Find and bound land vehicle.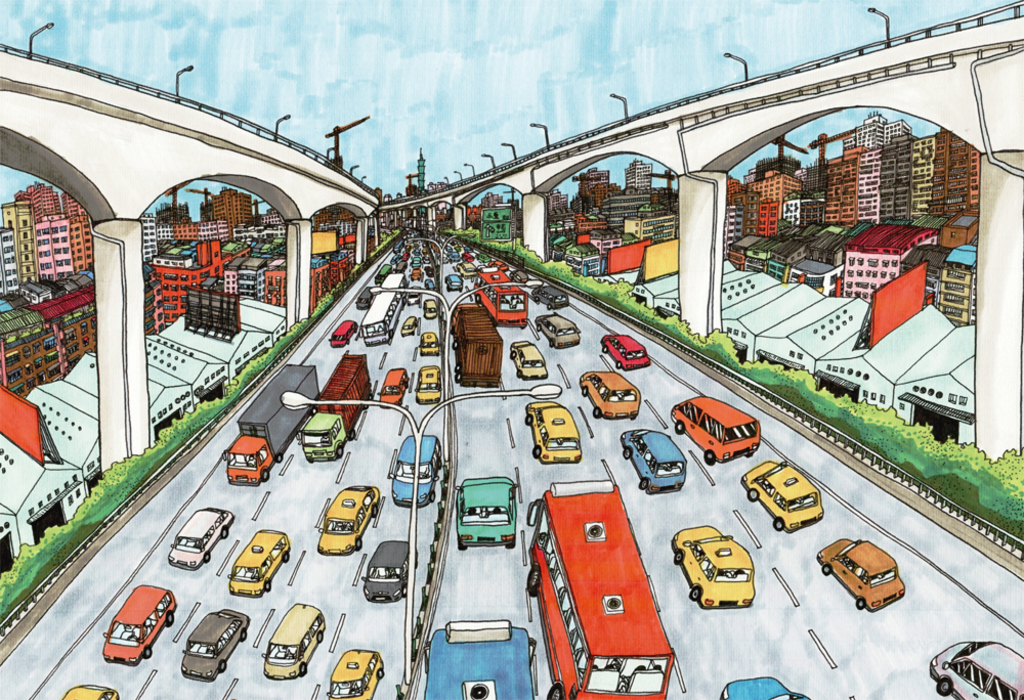
Bound: {"left": 179, "top": 612, "right": 249, "bottom": 677}.
